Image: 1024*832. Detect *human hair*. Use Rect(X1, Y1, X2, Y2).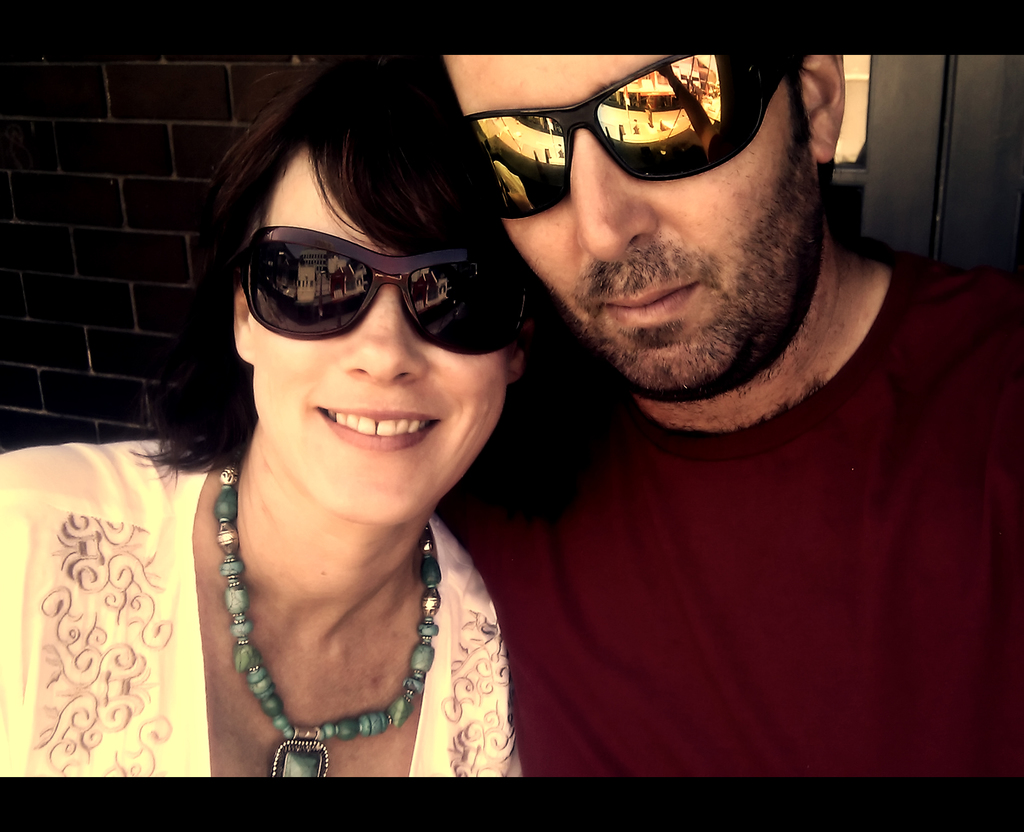
Rect(180, 60, 556, 461).
